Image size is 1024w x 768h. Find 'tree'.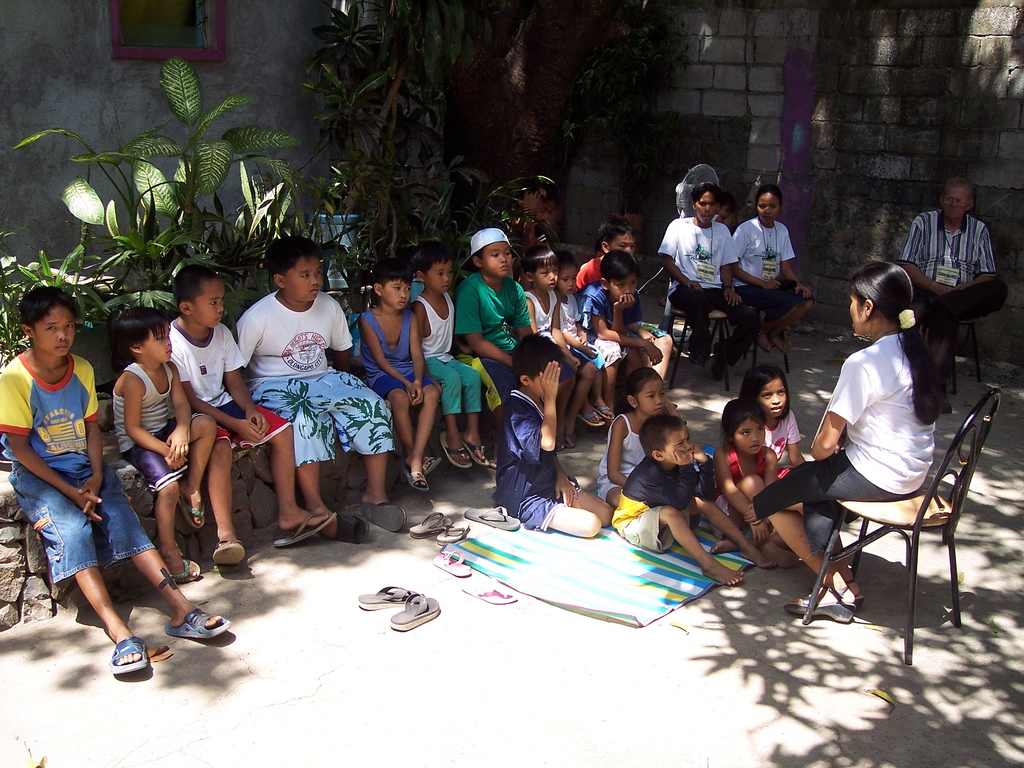
<box>352,0,637,252</box>.
